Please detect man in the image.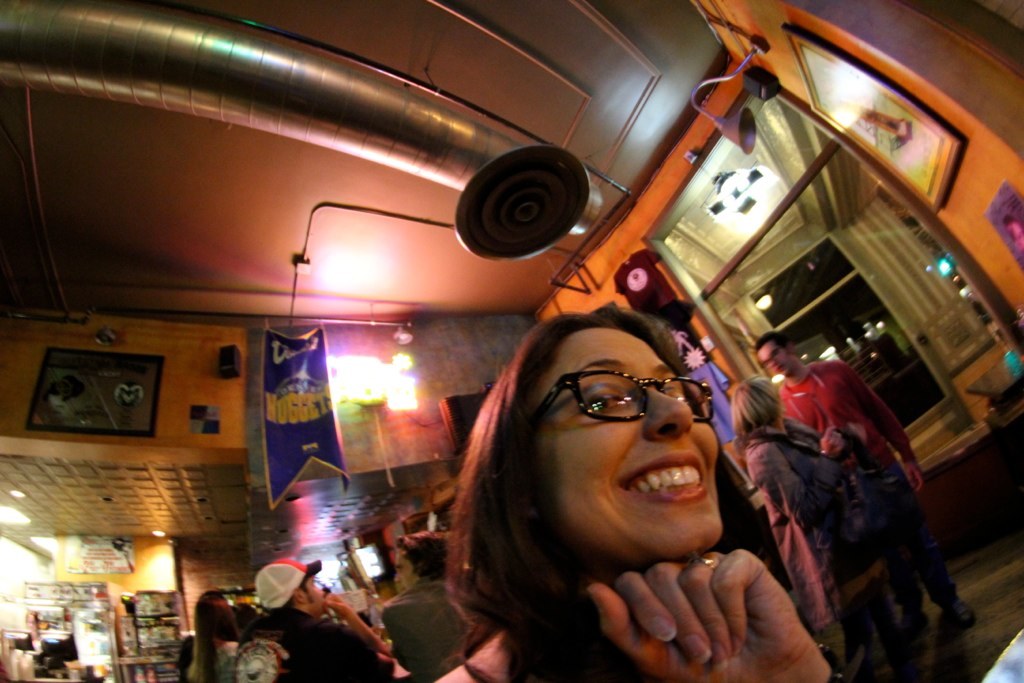
(292, 534, 510, 682).
